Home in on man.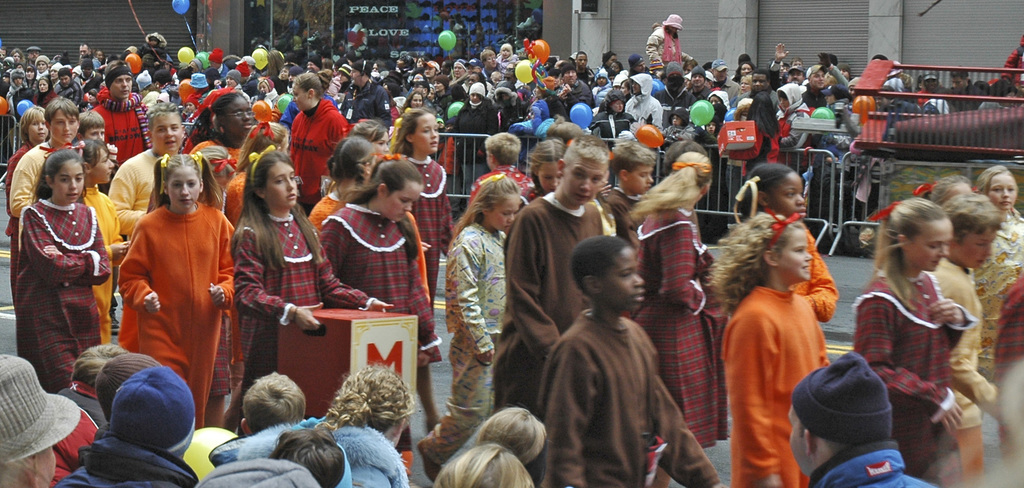
Homed in at select_region(35, 53, 52, 83).
